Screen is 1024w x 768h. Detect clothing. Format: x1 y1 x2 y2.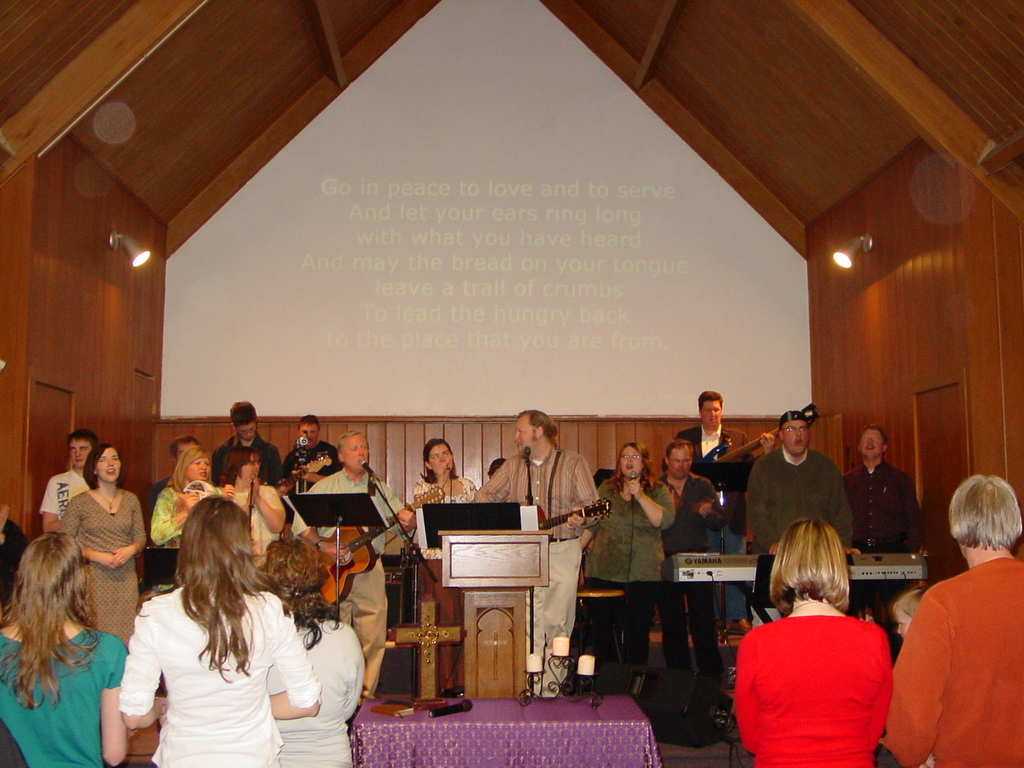
727 613 900 767.
